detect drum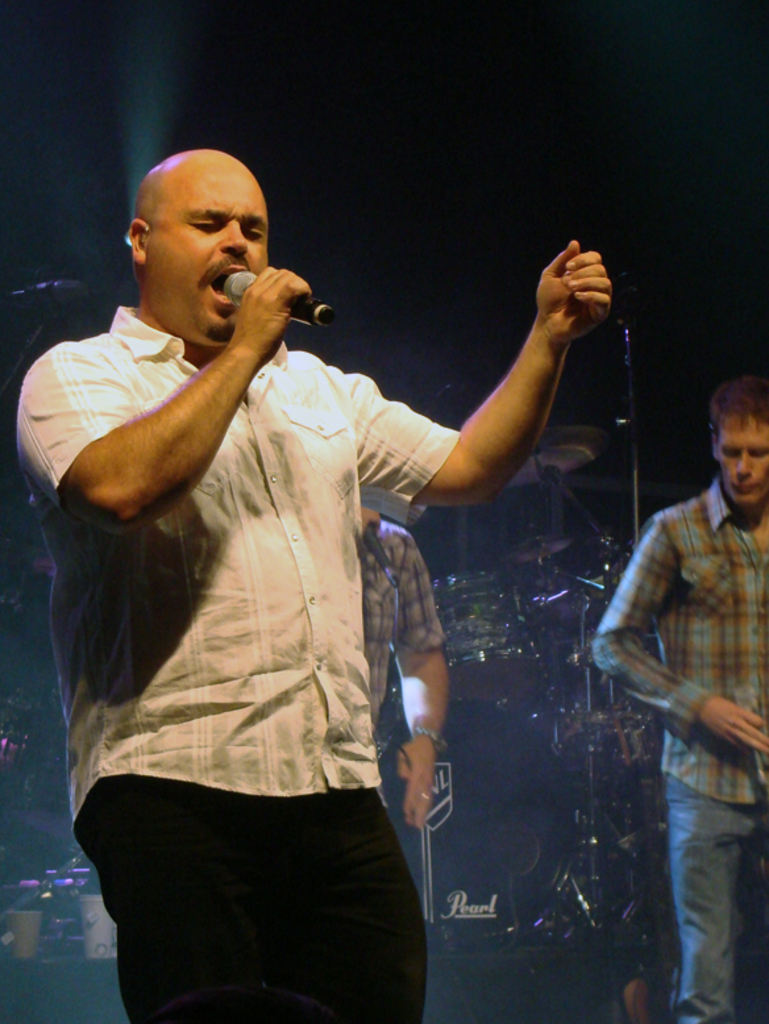
[550,659,658,788]
